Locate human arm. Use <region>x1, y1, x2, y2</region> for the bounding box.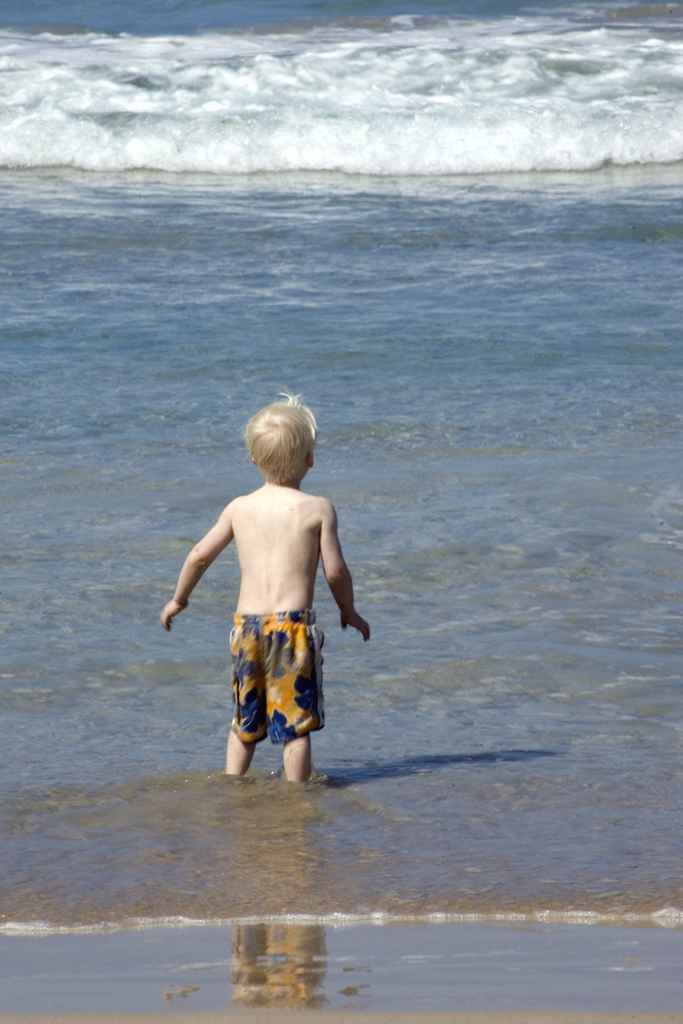
<region>171, 503, 231, 642</region>.
